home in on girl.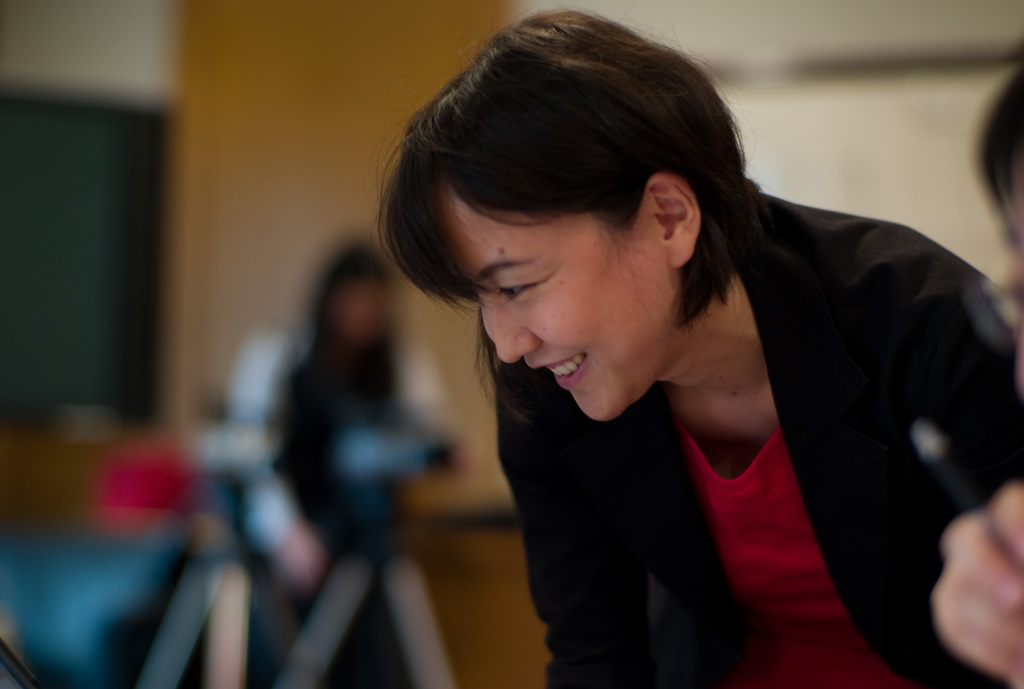
Homed in at 367/2/1023/688.
